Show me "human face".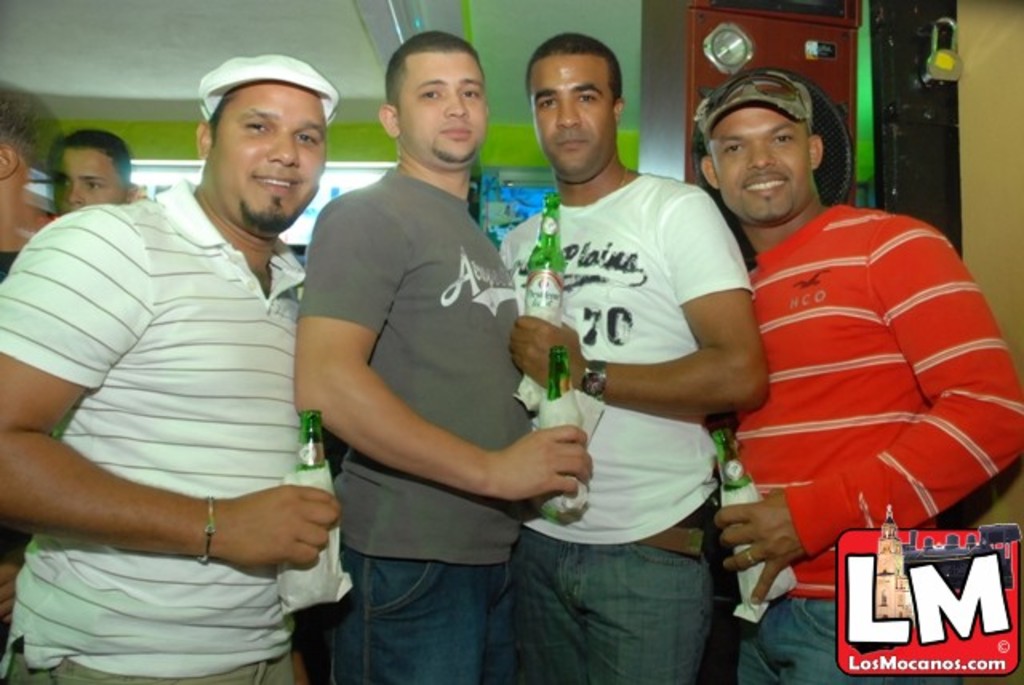
"human face" is here: 45/139/133/206.
